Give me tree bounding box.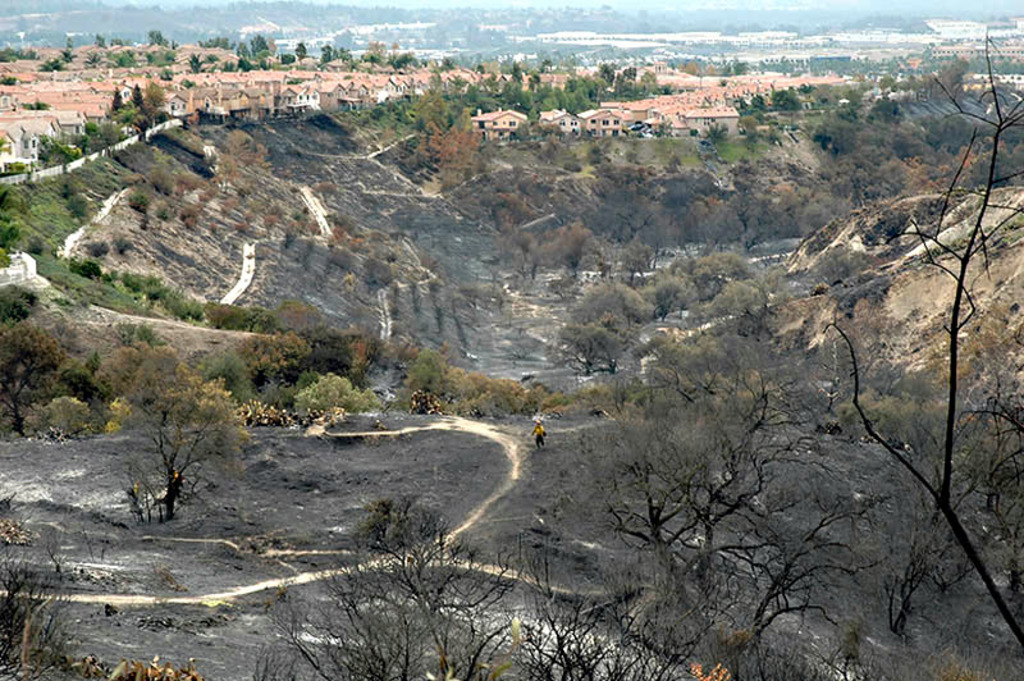
<bbox>717, 268, 783, 315</bbox>.
